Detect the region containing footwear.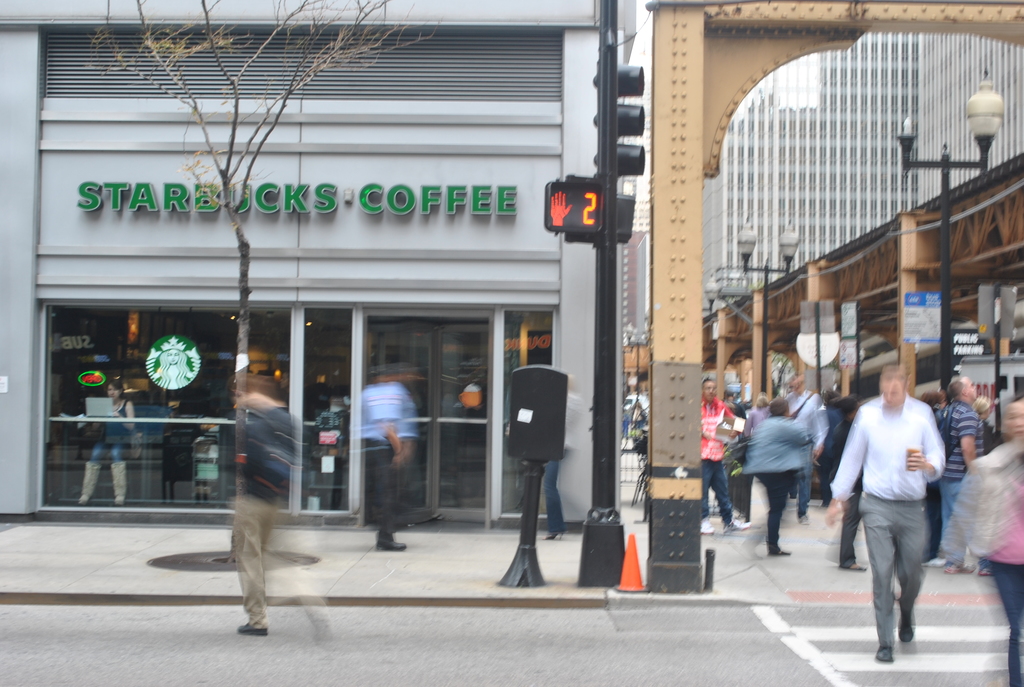
[236, 624, 271, 636].
